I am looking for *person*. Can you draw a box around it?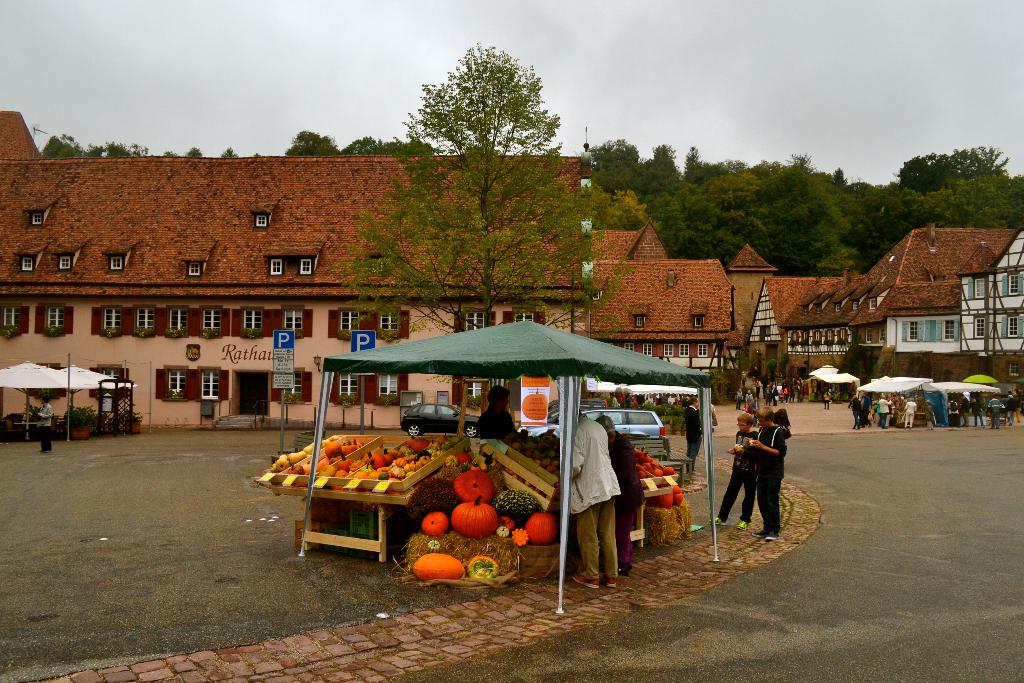
Sure, the bounding box is [481, 386, 522, 456].
